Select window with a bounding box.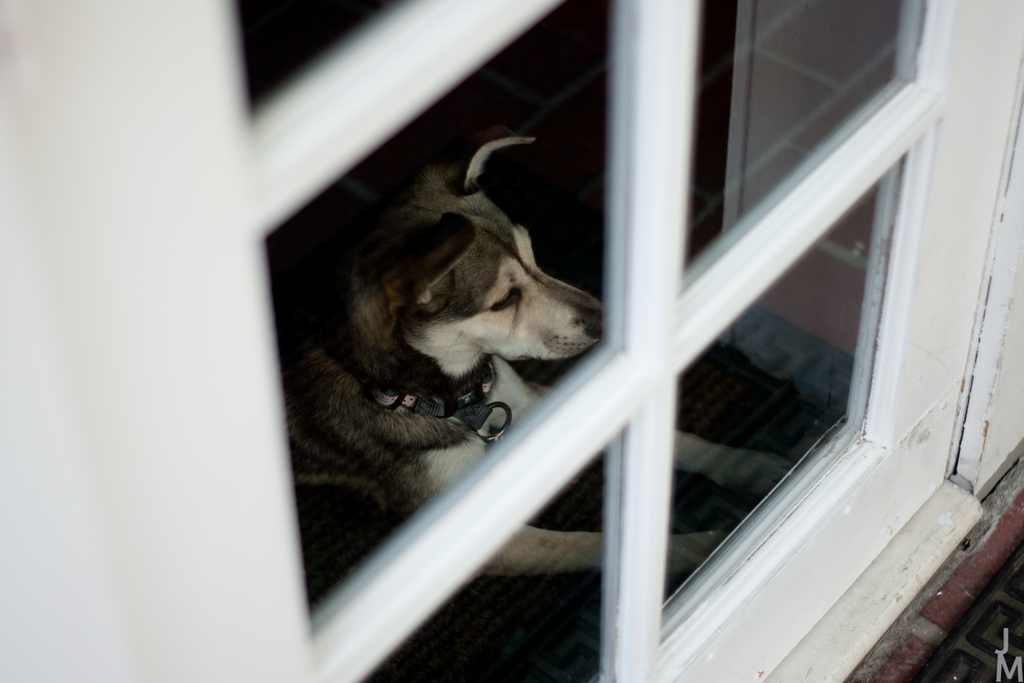
locate(262, 0, 1021, 678).
